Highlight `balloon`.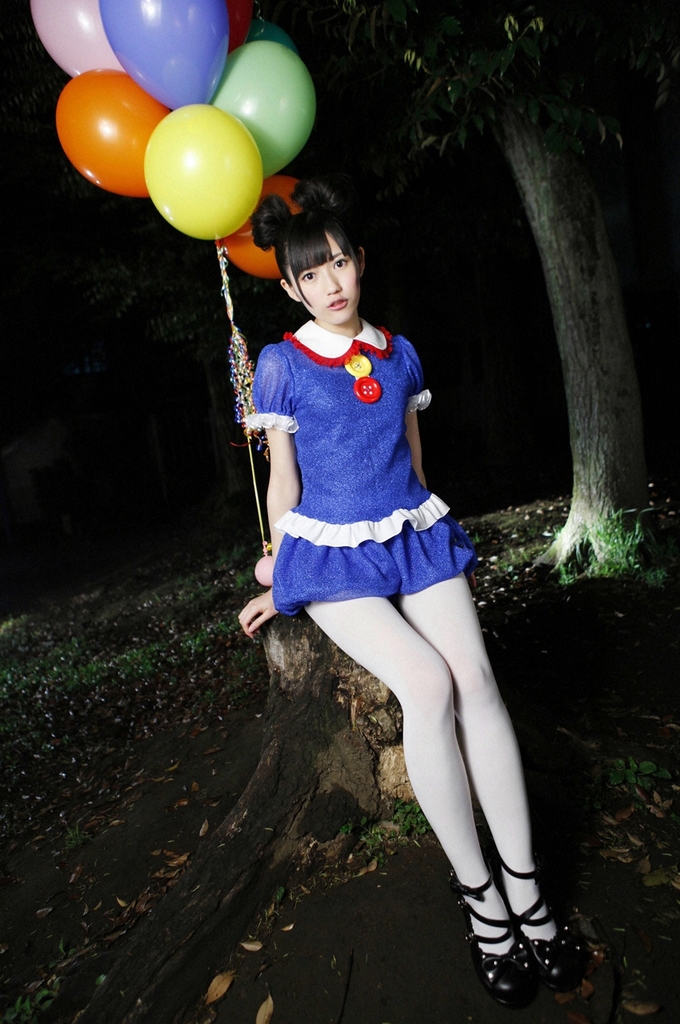
Highlighted region: region(56, 66, 170, 198).
